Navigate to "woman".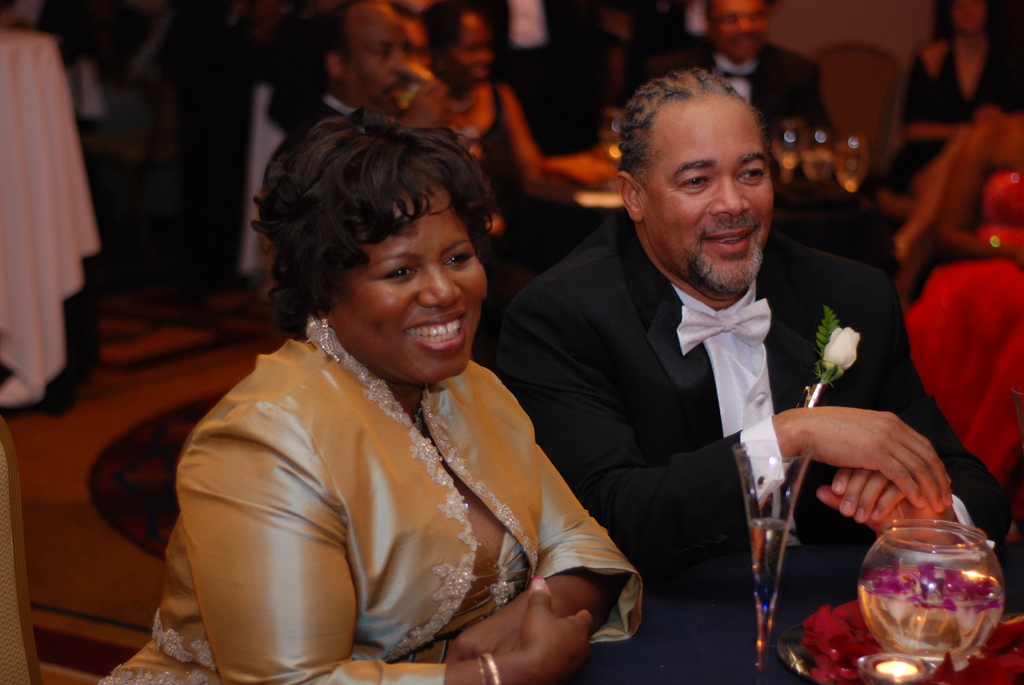
Navigation target: rect(415, 0, 557, 202).
